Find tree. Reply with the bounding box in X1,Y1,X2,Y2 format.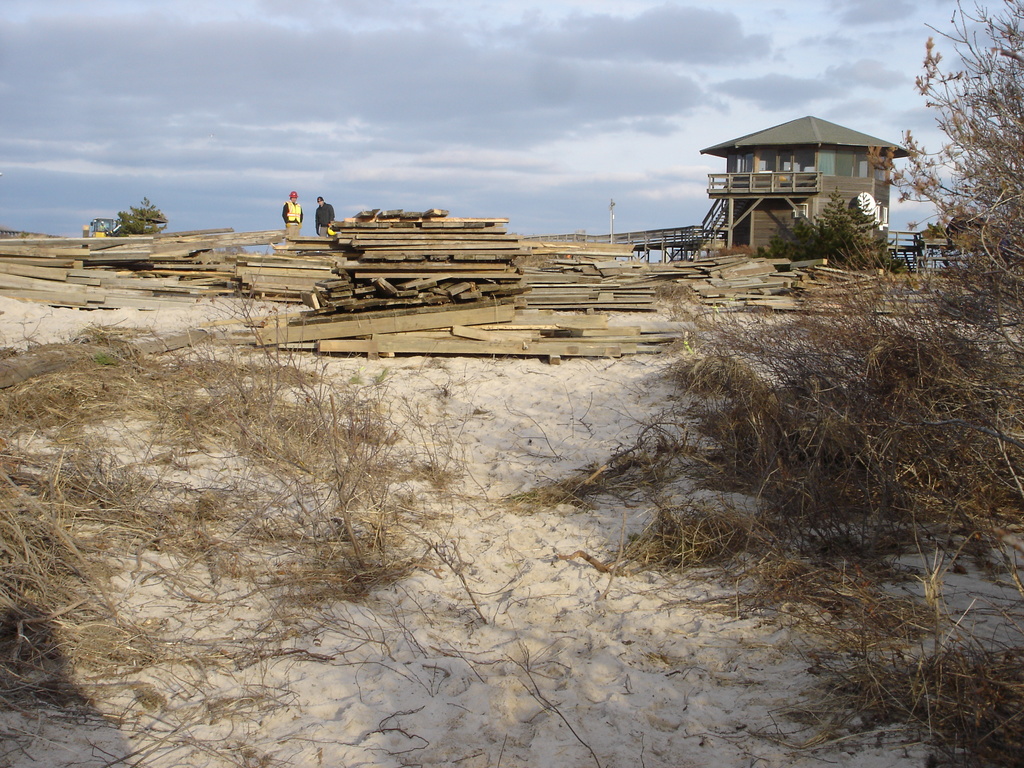
914,17,1018,293.
